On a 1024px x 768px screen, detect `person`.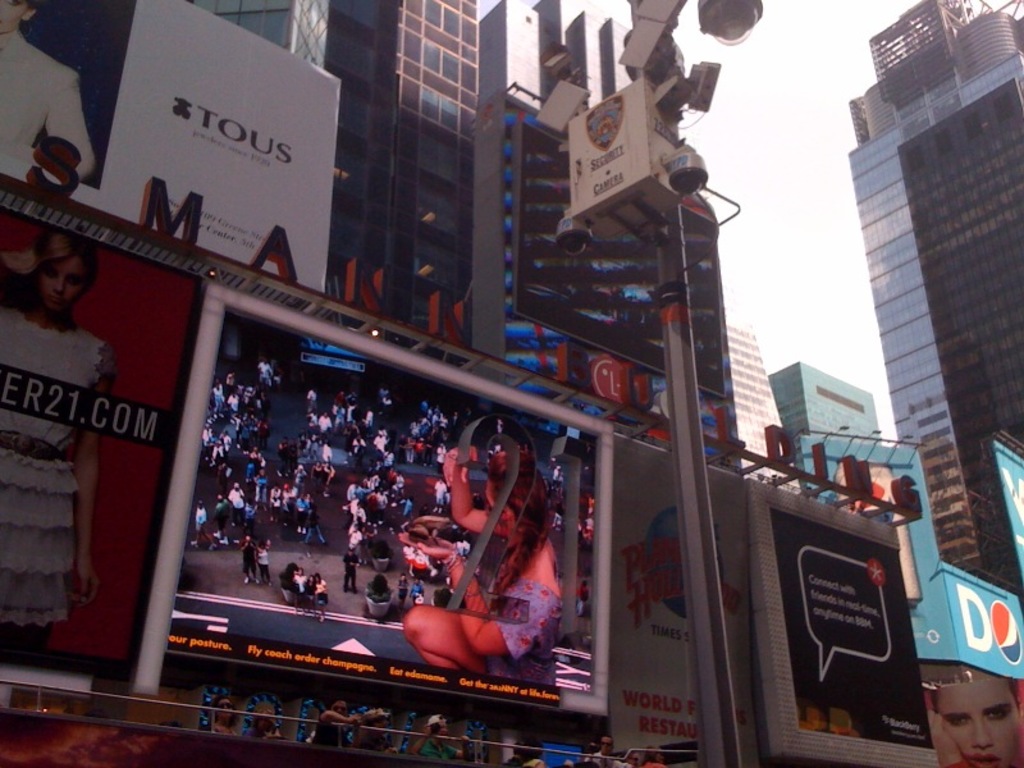
box=[201, 689, 234, 739].
